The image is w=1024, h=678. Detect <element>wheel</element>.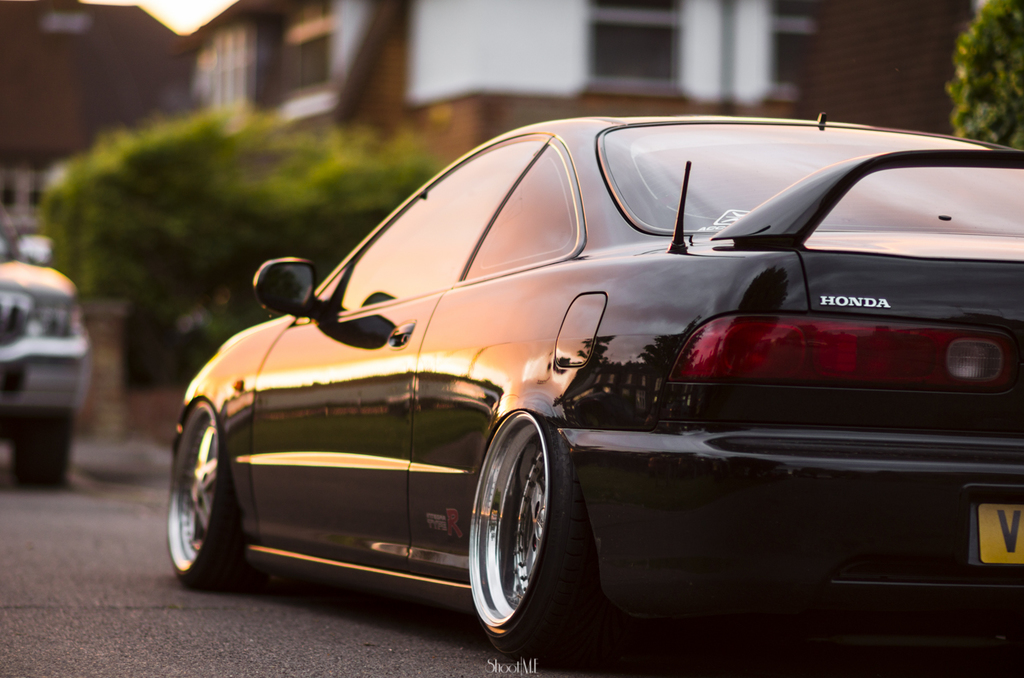
Detection: <box>459,413,563,644</box>.
